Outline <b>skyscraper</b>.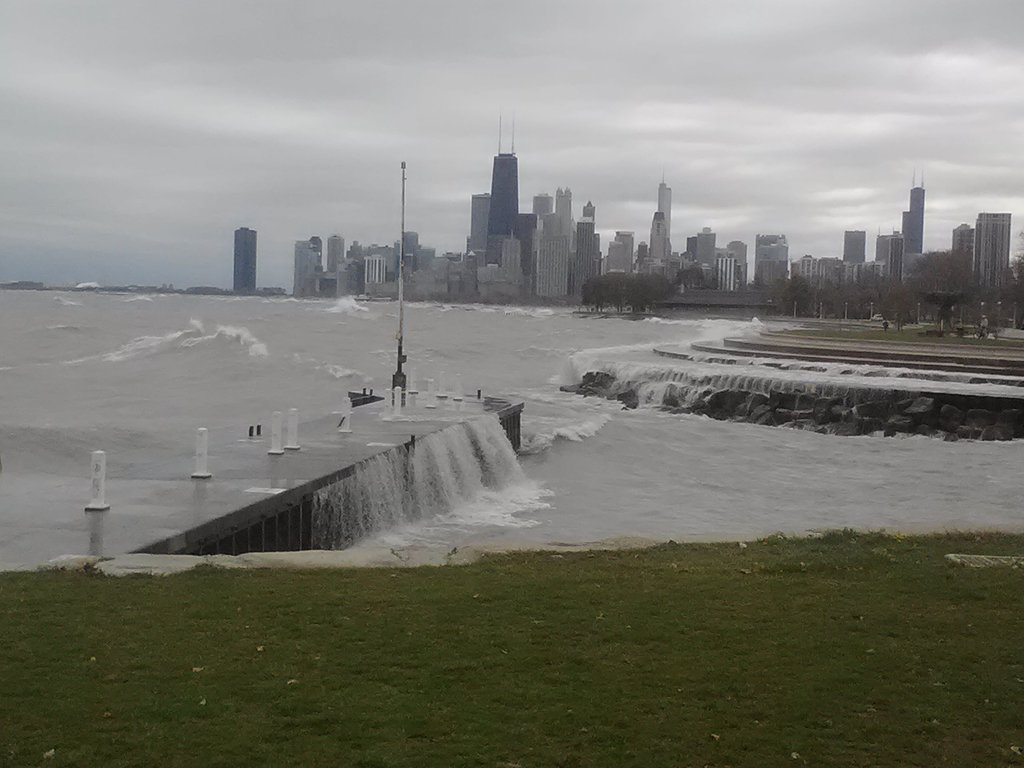
Outline: Rect(540, 221, 568, 298).
